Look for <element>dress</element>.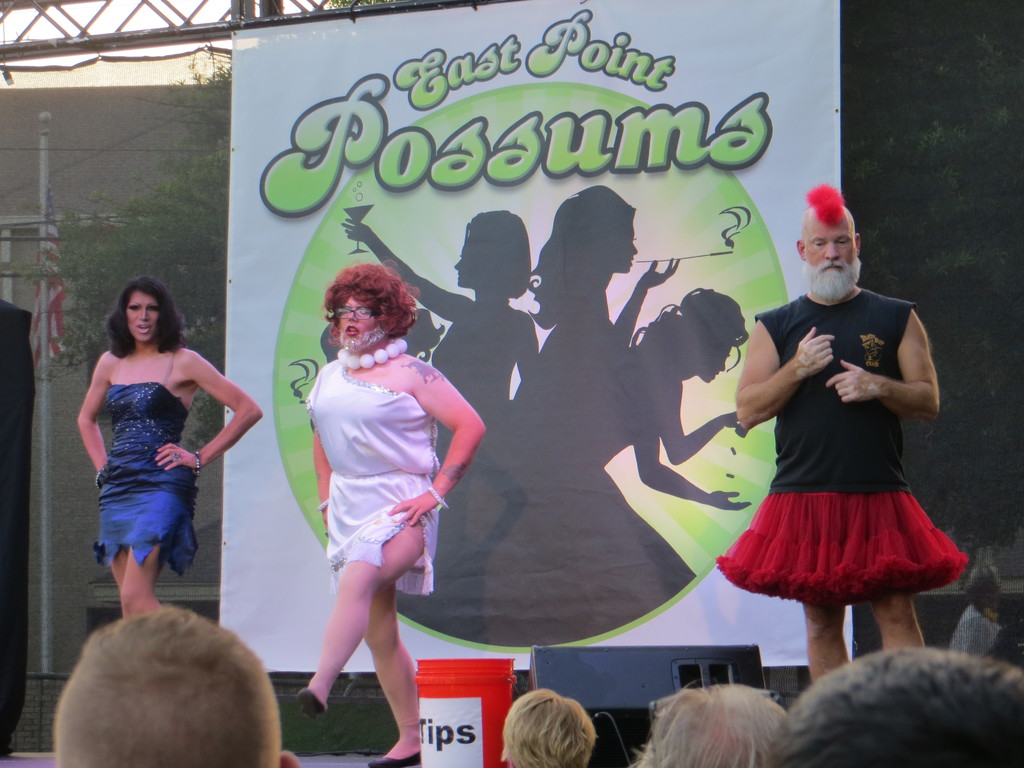
Found: crop(303, 356, 440, 606).
